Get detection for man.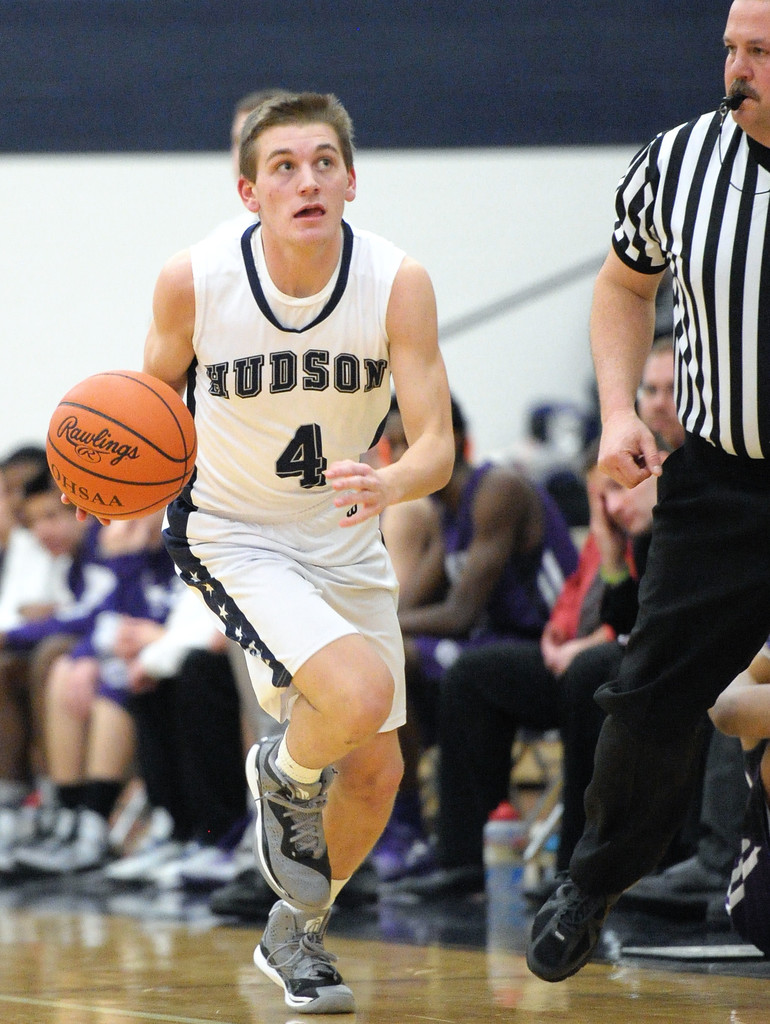
Detection: [494, 0, 769, 971].
